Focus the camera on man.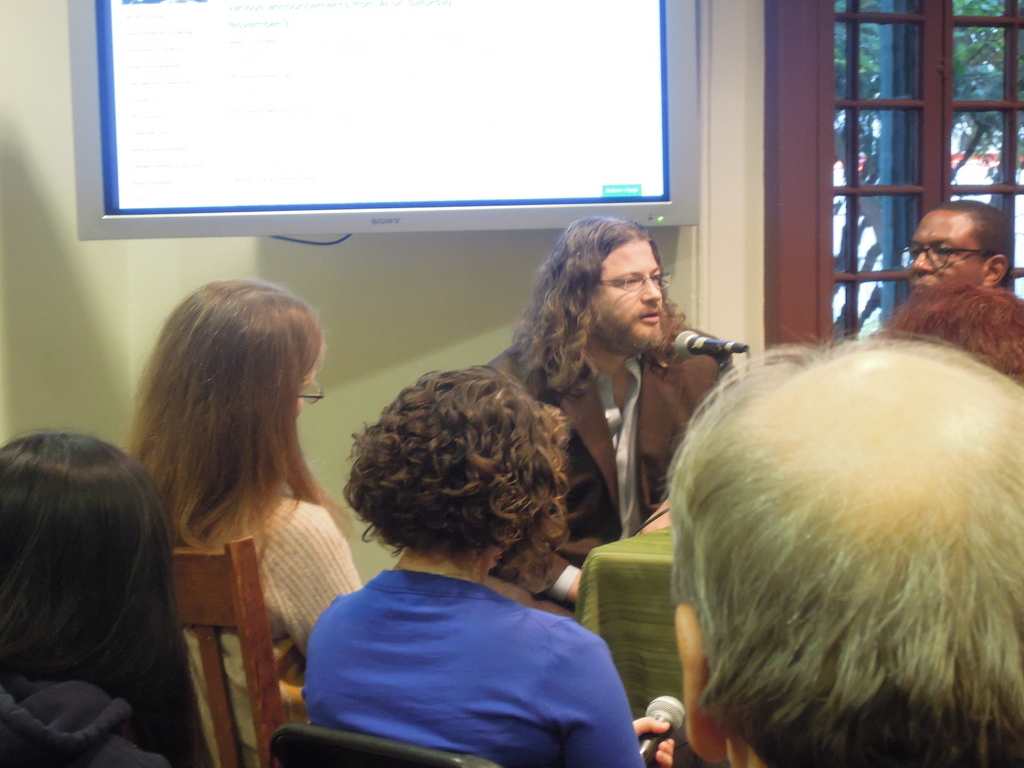
Focus region: 900,198,1014,291.
